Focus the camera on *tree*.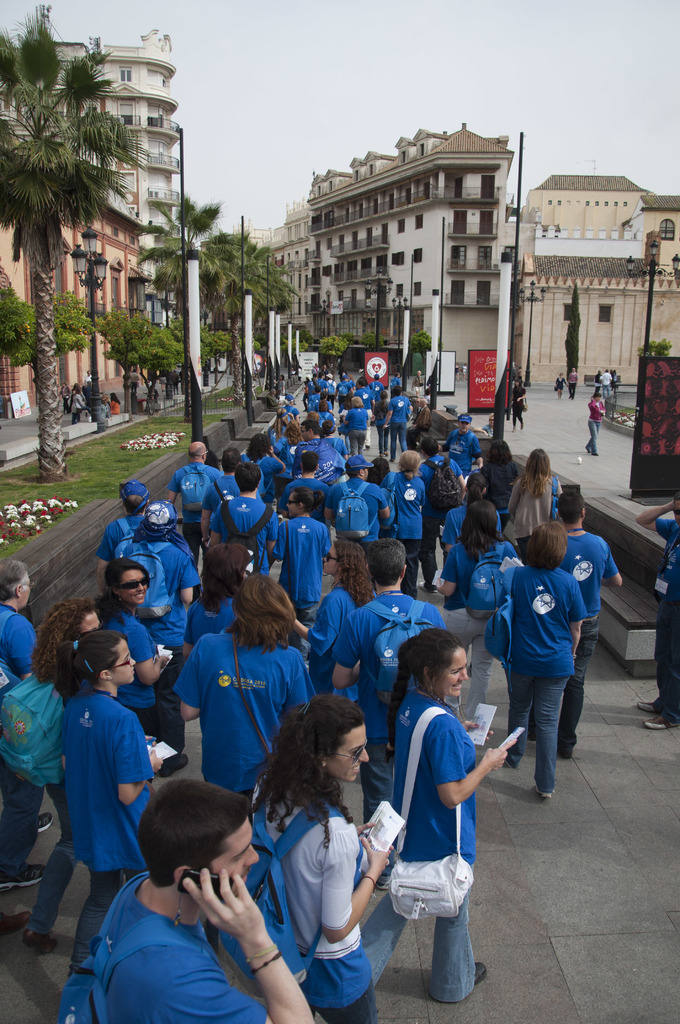
Focus region: 631/328/670/357.
